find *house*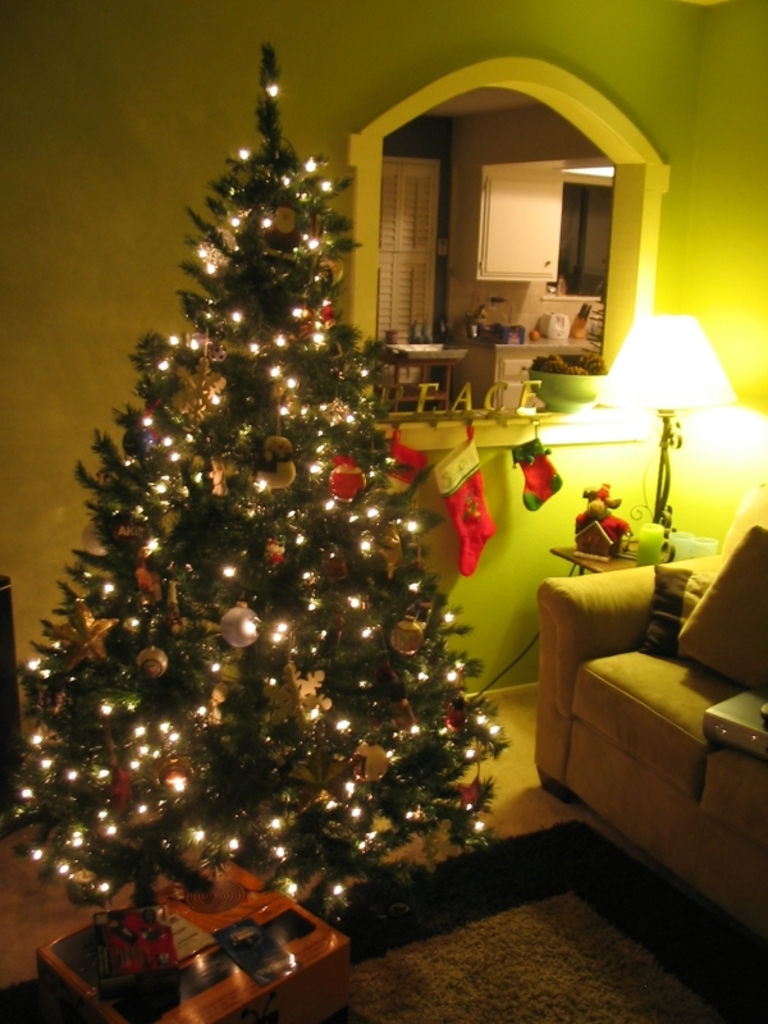
box(10, 0, 767, 1010)
